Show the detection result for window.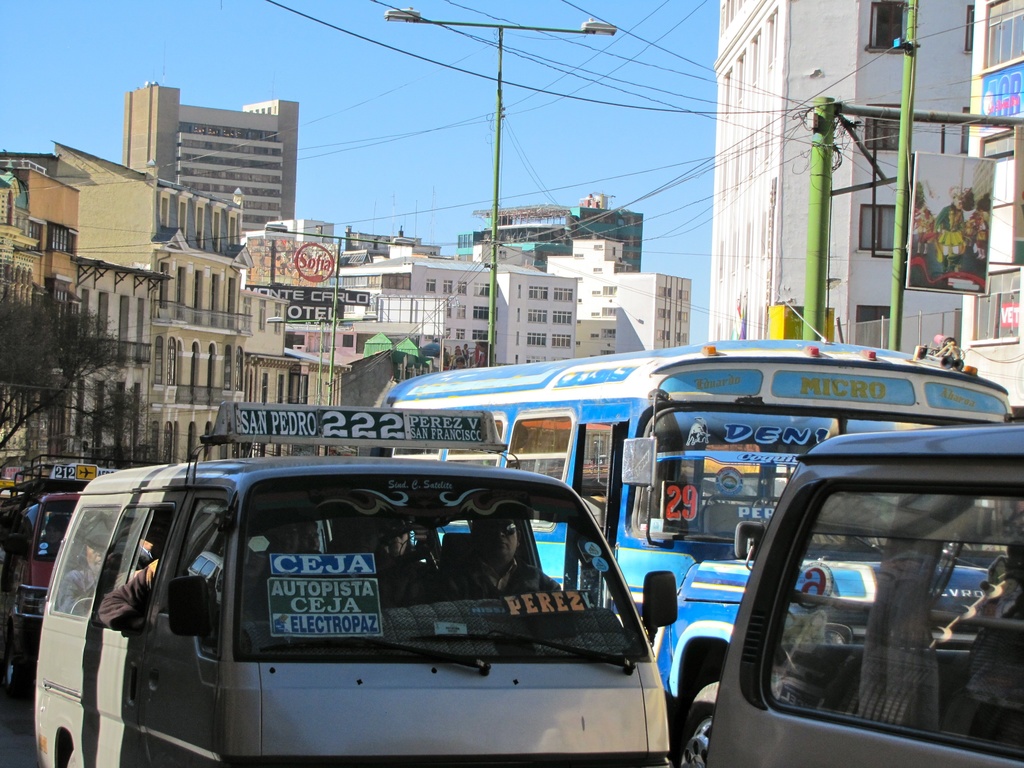
x1=341 y1=335 x2=350 y2=348.
